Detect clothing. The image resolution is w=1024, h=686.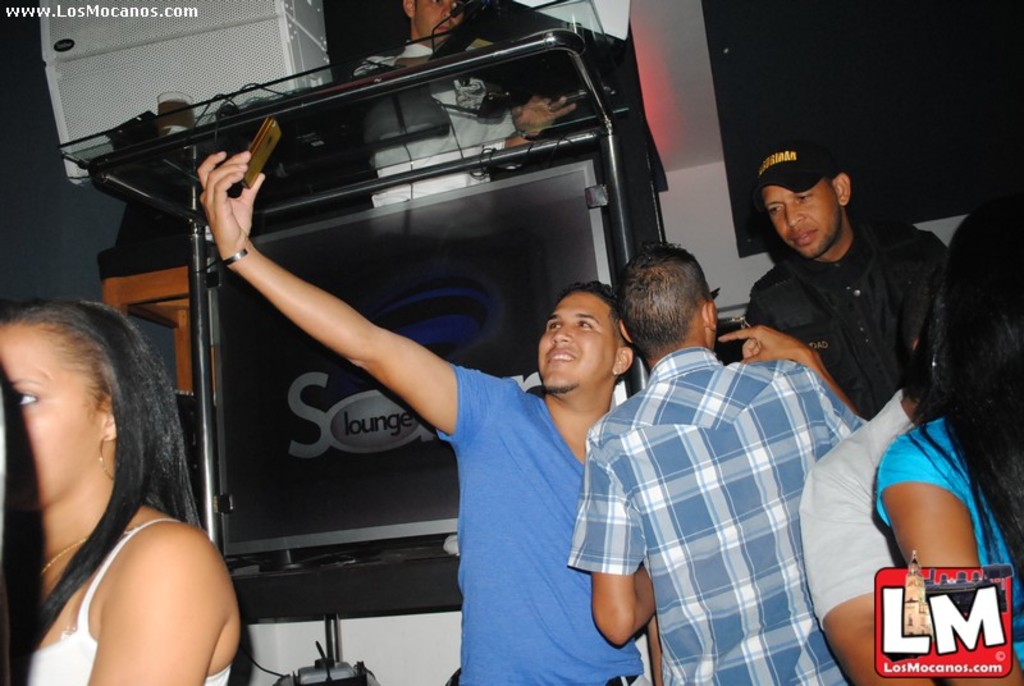
x1=873, y1=413, x2=1023, y2=636.
